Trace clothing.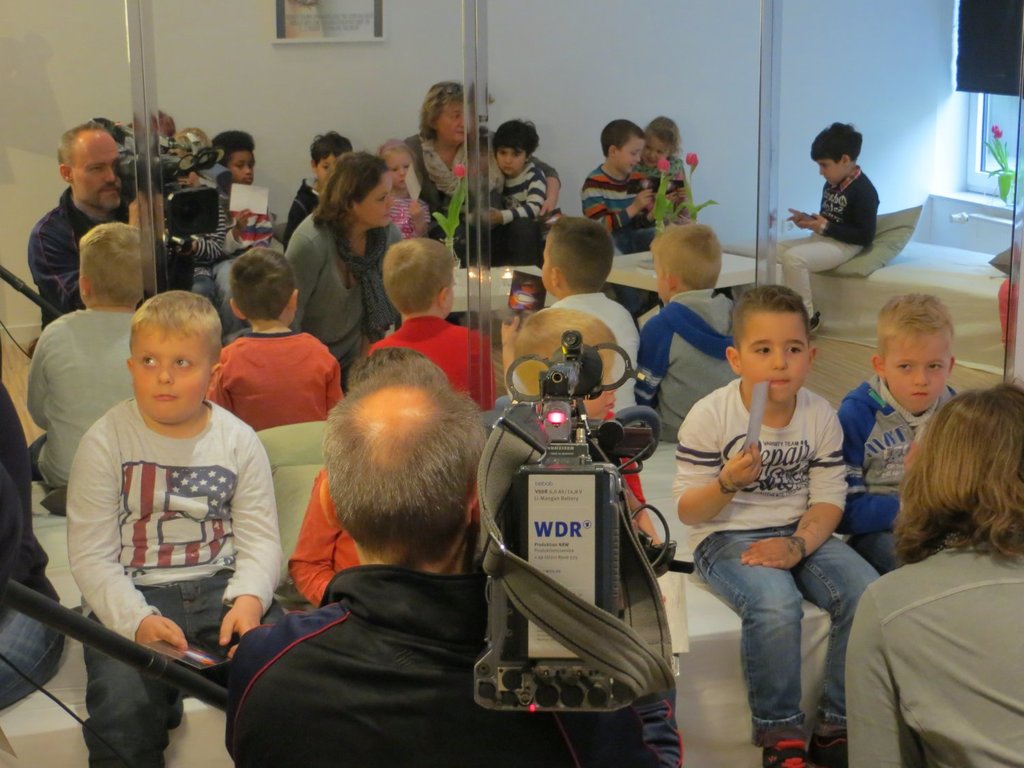
Traced to box(680, 376, 847, 542).
